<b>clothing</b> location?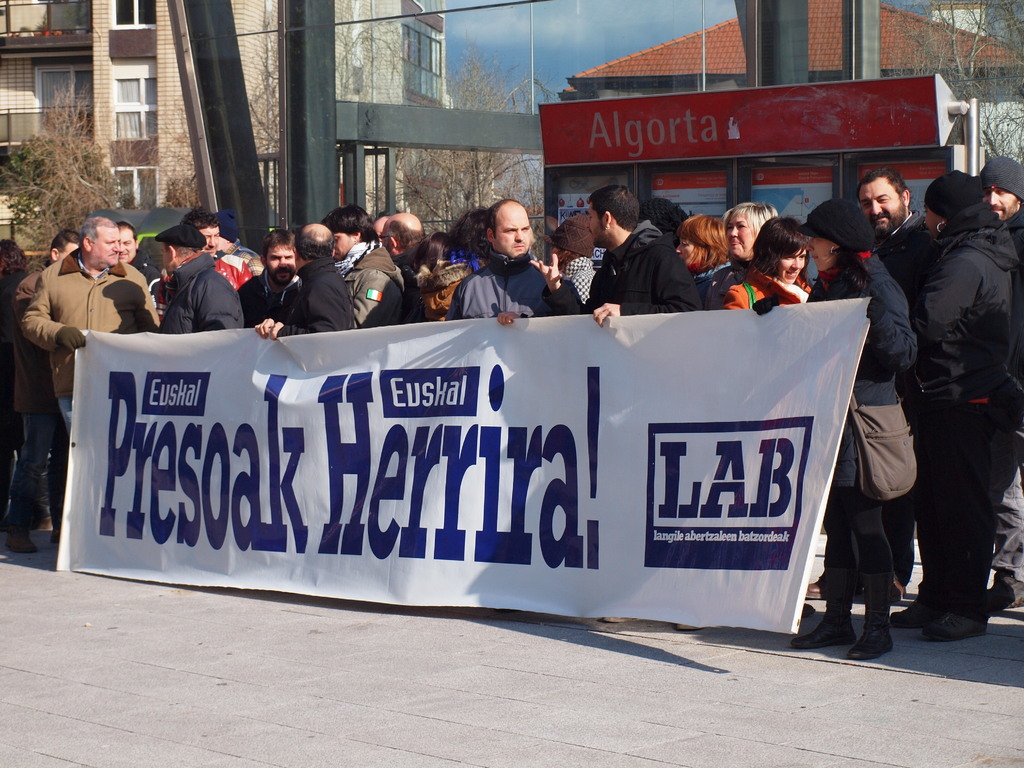
left=441, top=236, right=558, bottom=316
